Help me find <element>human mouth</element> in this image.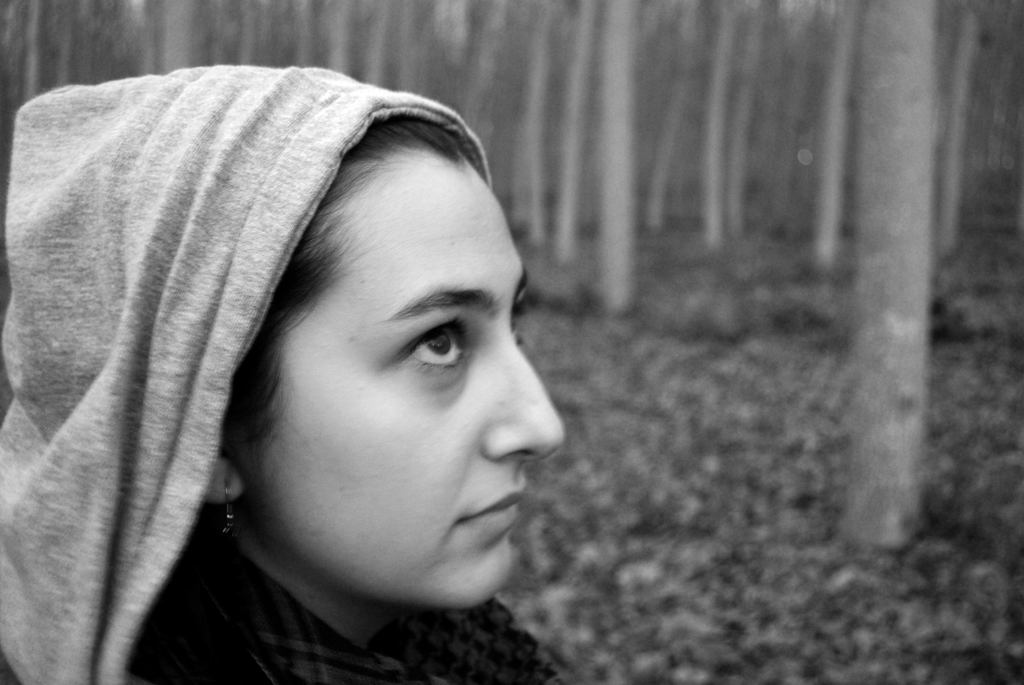
Found it: box=[452, 475, 526, 539].
